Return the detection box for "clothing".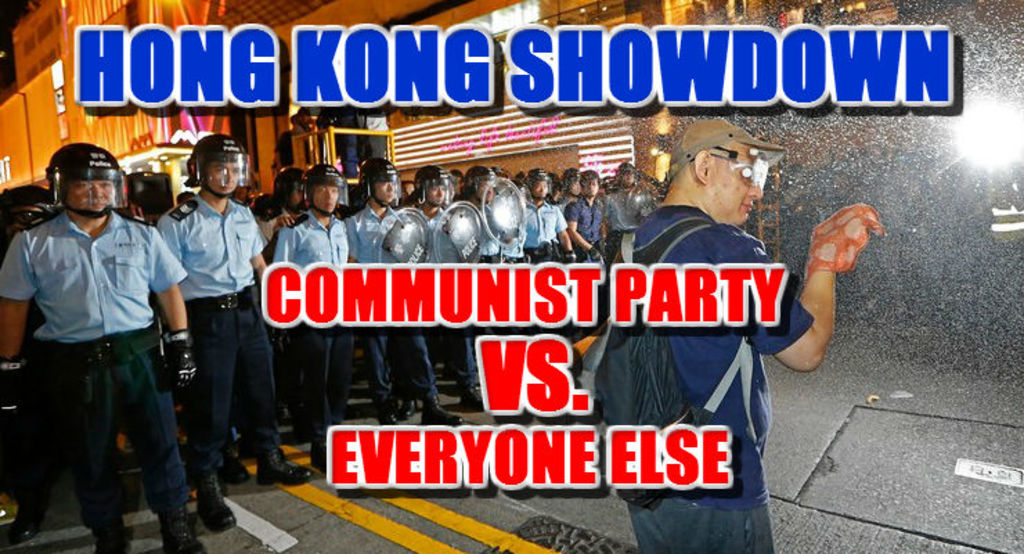
<region>565, 193, 819, 553</region>.
